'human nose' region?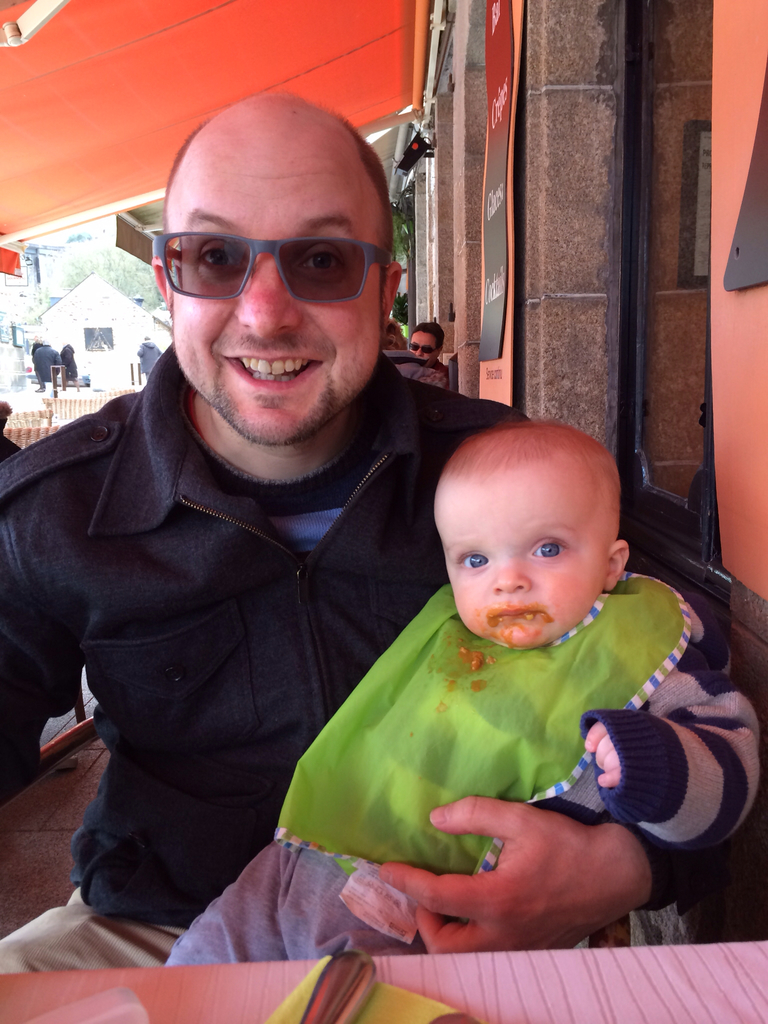
box(234, 253, 298, 333)
